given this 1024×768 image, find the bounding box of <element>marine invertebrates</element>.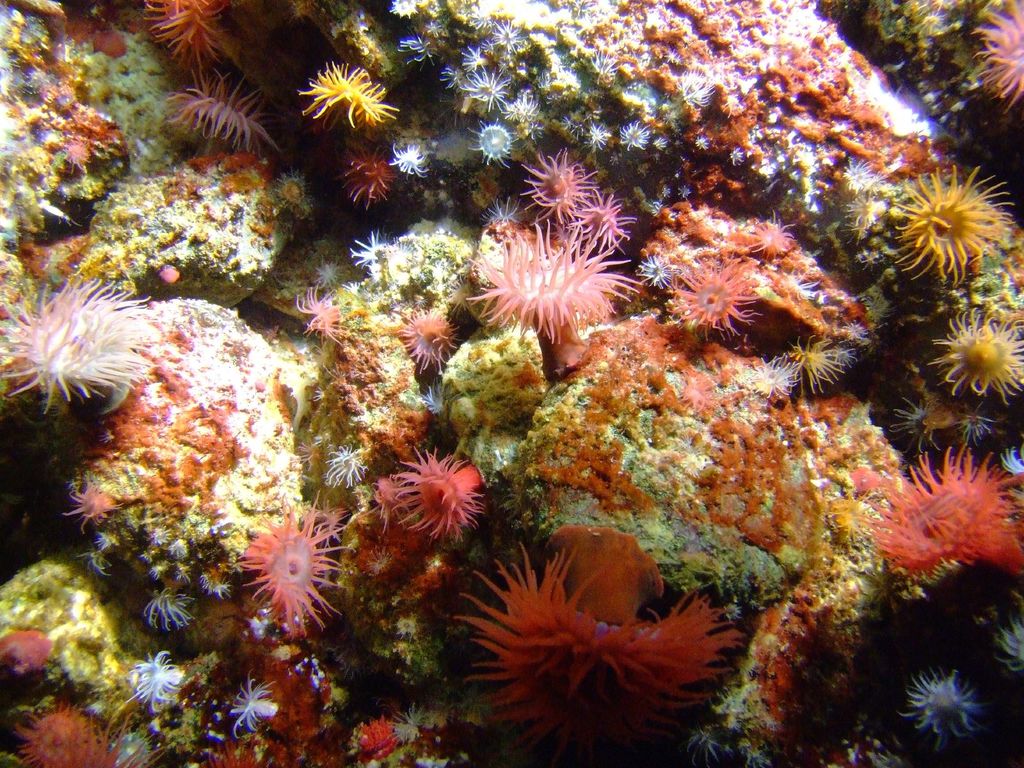
x1=87 y1=532 x2=134 y2=556.
